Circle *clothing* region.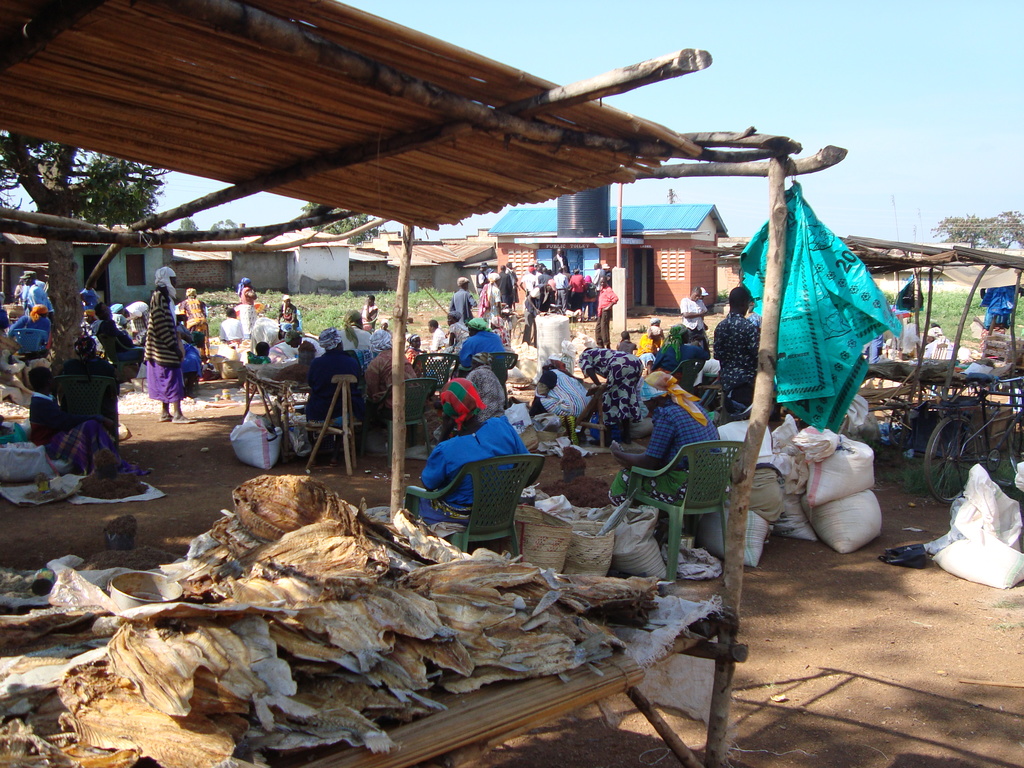
Region: <box>90,321,141,365</box>.
